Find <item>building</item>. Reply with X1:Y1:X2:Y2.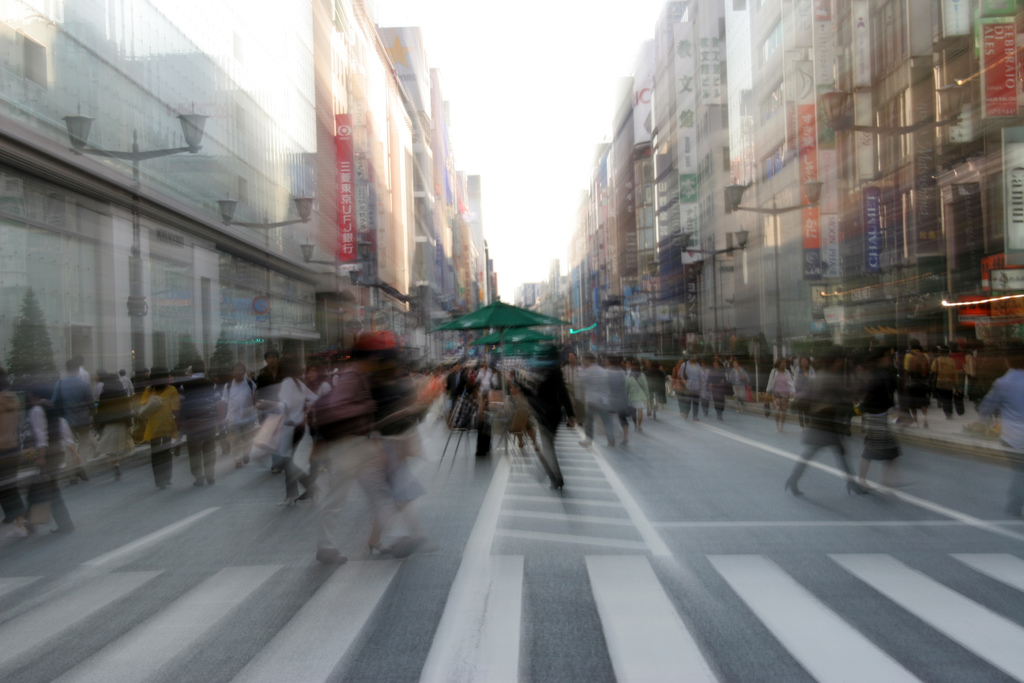
0:0:327:449.
